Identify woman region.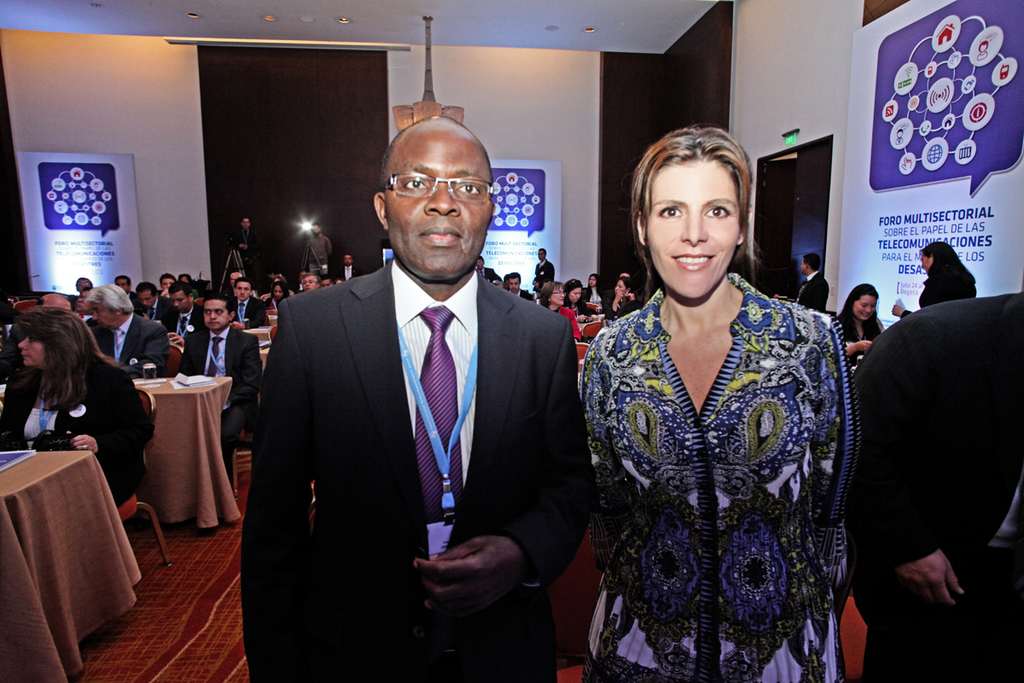
Region: pyautogui.locateOnScreen(539, 281, 583, 343).
